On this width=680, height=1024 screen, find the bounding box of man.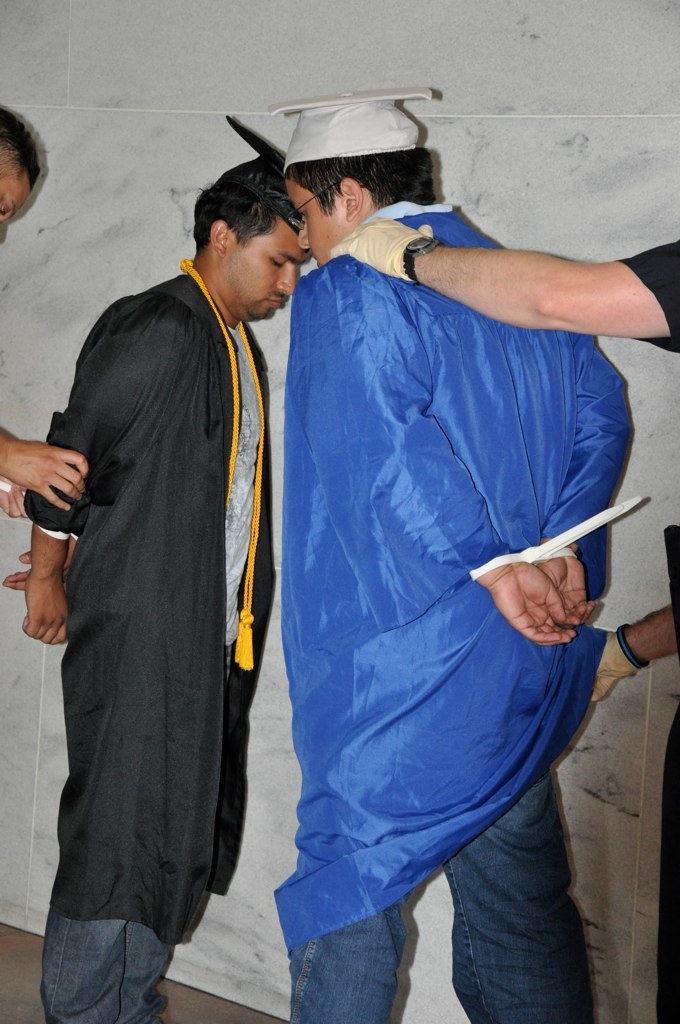
Bounding box: rect(329, 224, 679, 1023).
